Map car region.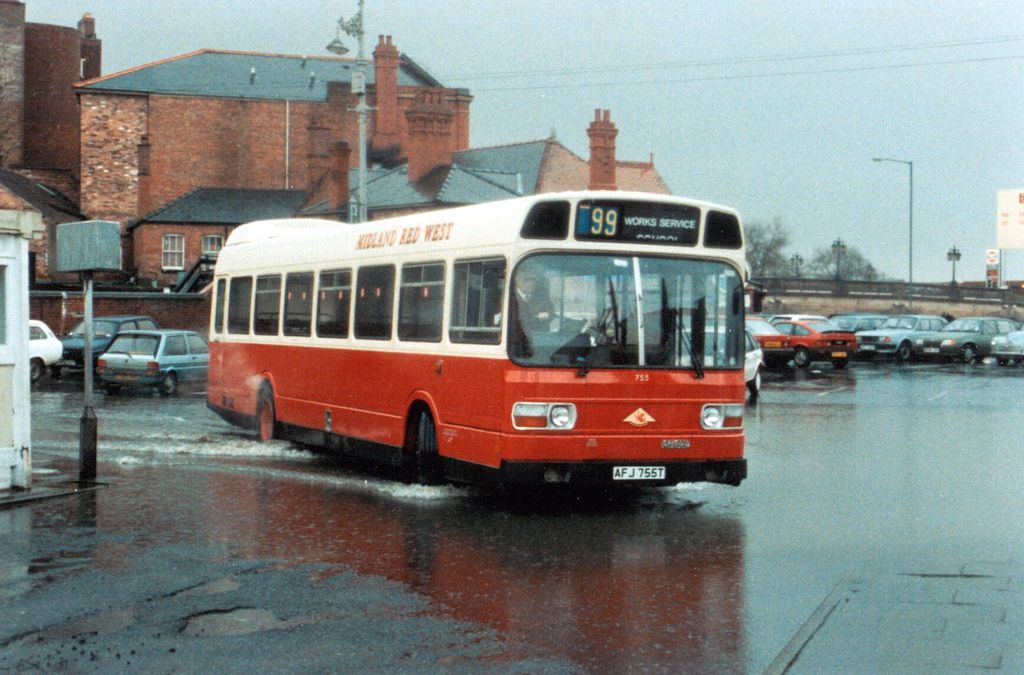
Mapped to (705, 314, 795, 368).
